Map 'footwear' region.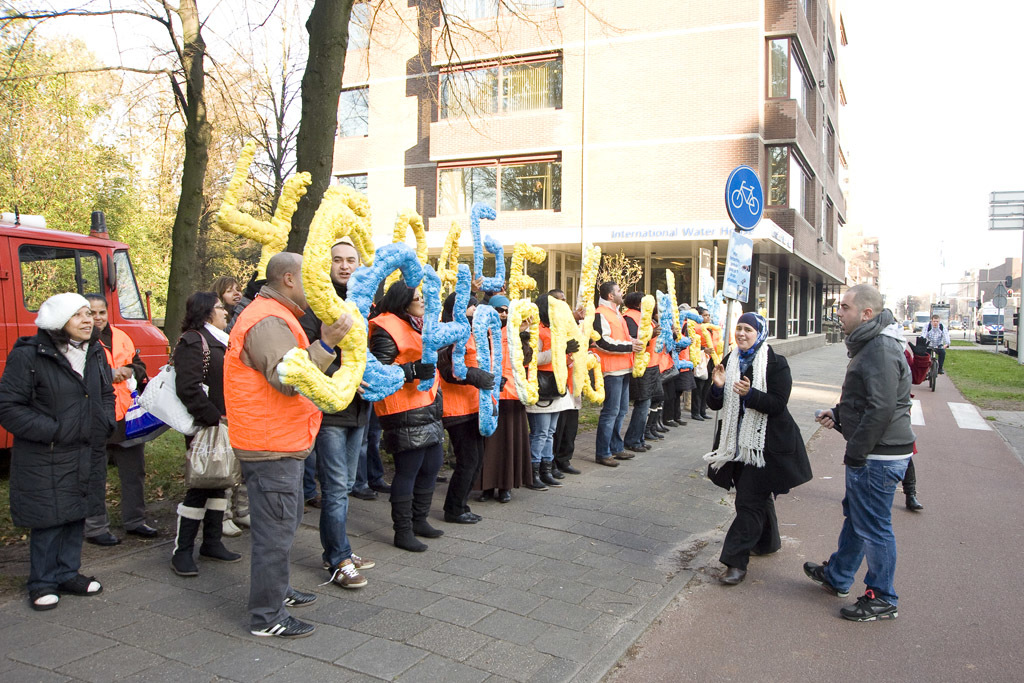
Mapped to bbox(303, 497, 319, 512).
